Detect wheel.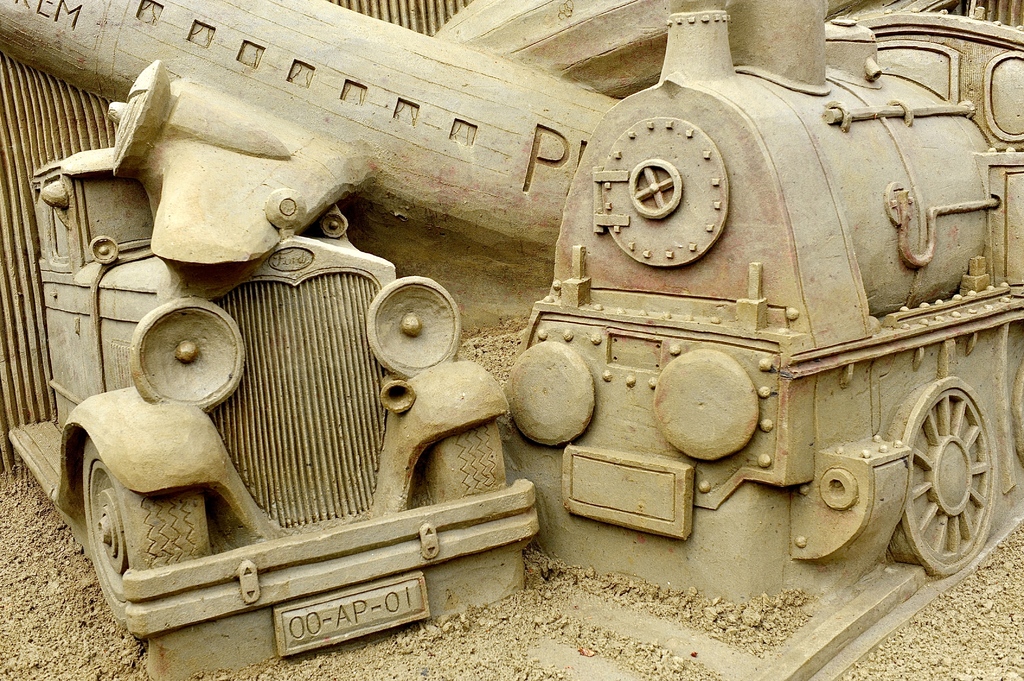
Detected at <region>887, 374, 999, 581</region>.
